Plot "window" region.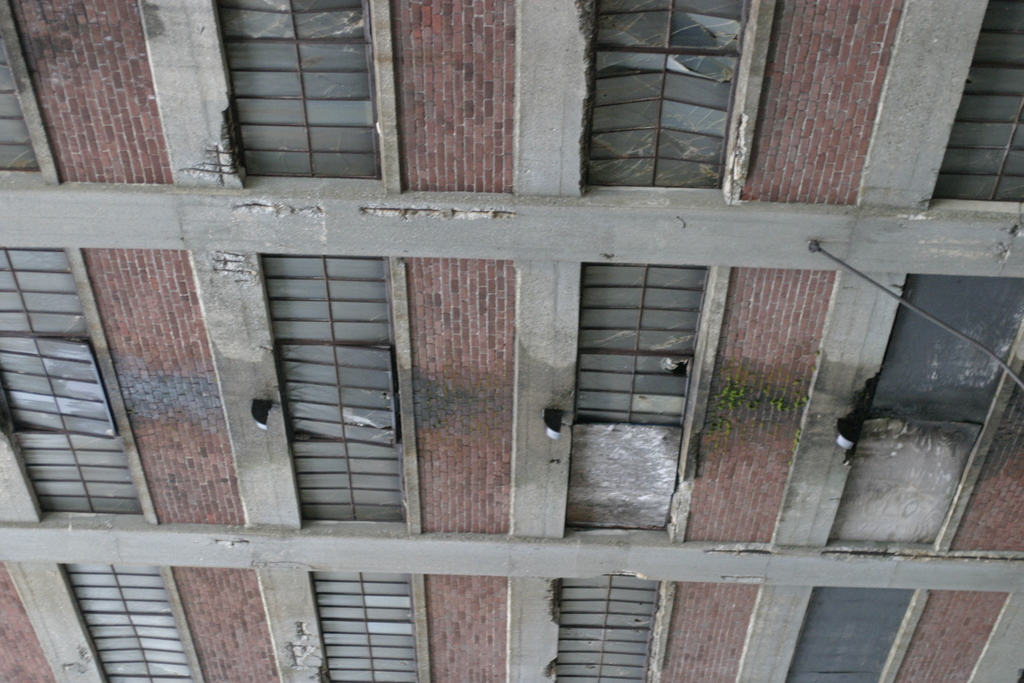
Plotted at locate(253, 245, 426, 536).
